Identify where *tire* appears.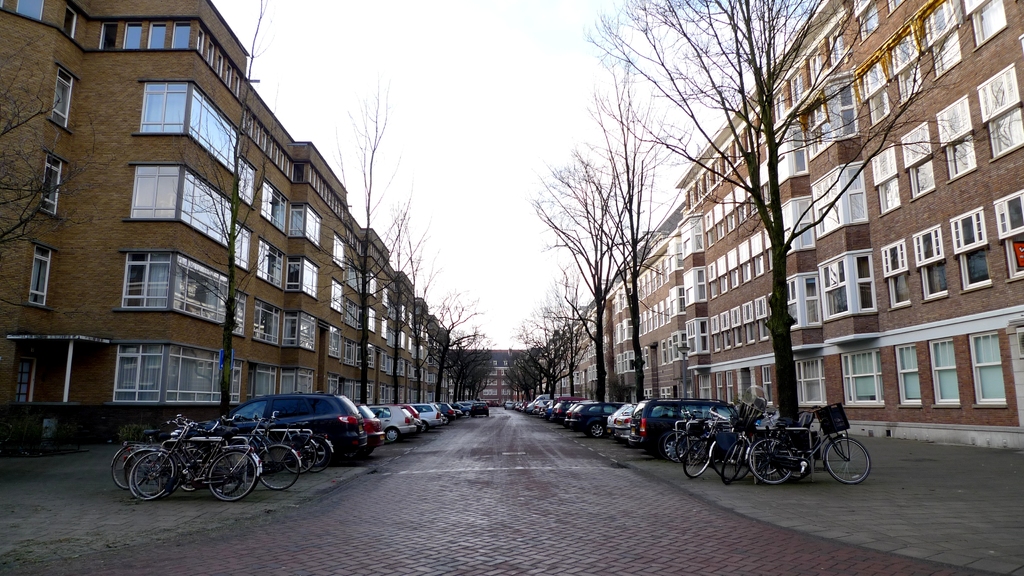
Appears at (x1=121, y1=447, x2=156, y2=490).
